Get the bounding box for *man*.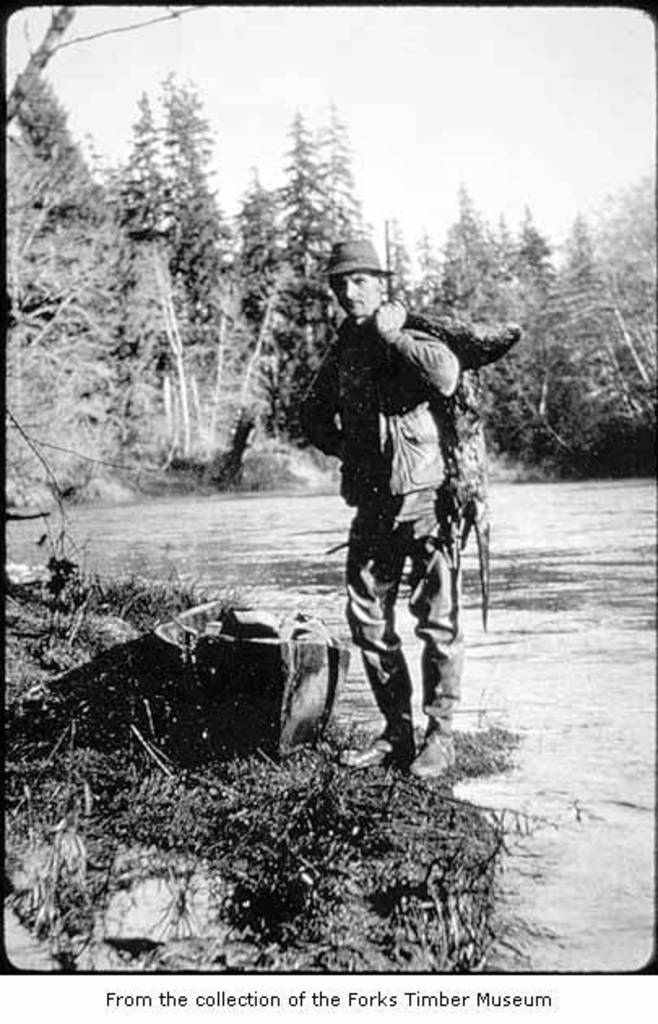
315/245/496/761.
